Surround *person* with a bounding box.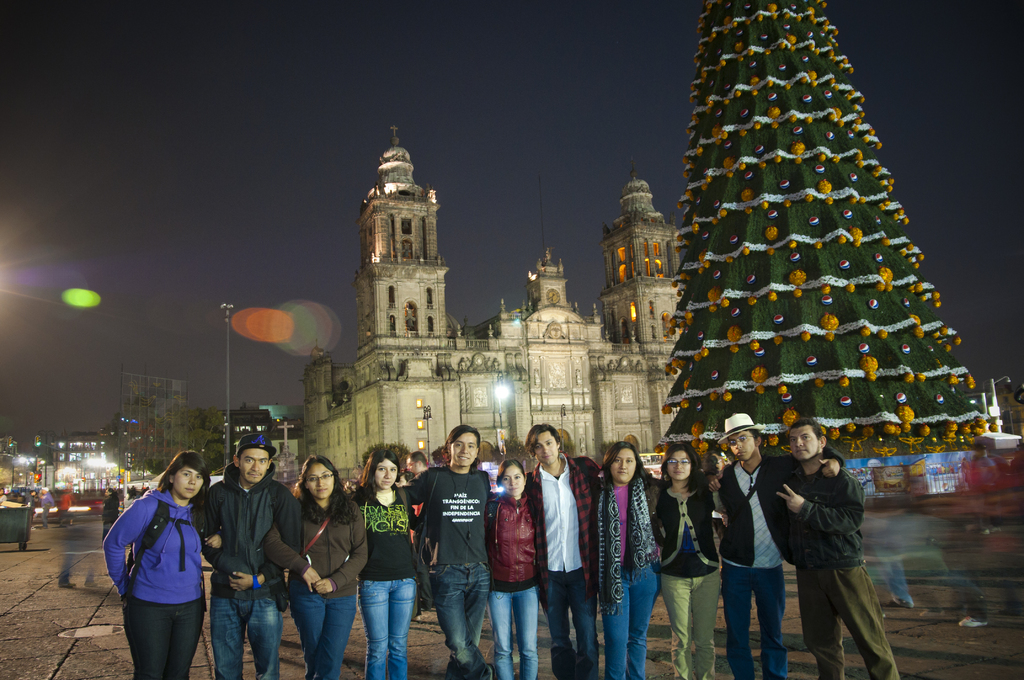
<bbox>107, 446, 212, 679</bbox>.
